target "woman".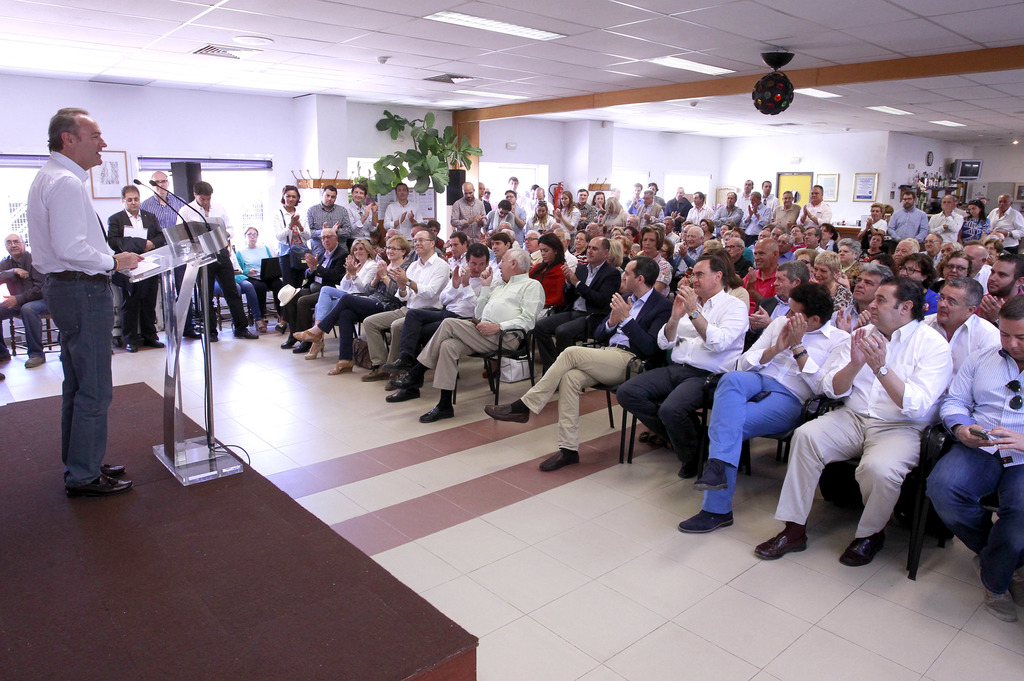
Target region: detection(810, 256, 854, 310).
